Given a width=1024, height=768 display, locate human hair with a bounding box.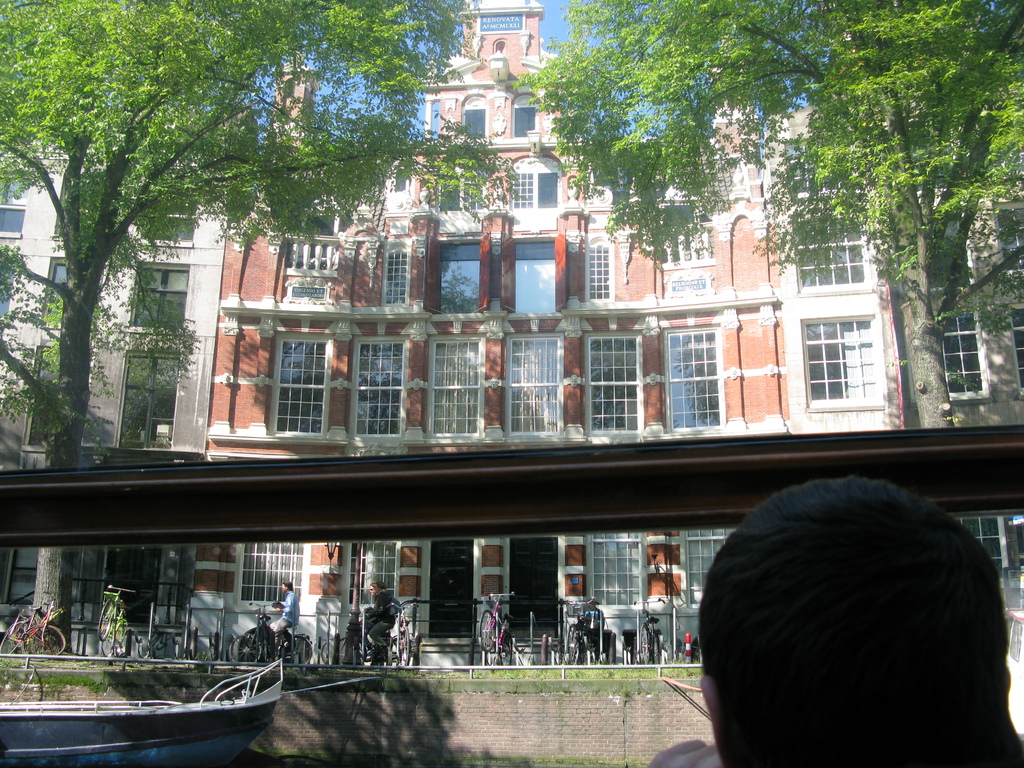
Located: select_region(697, 489, 935, 767).
